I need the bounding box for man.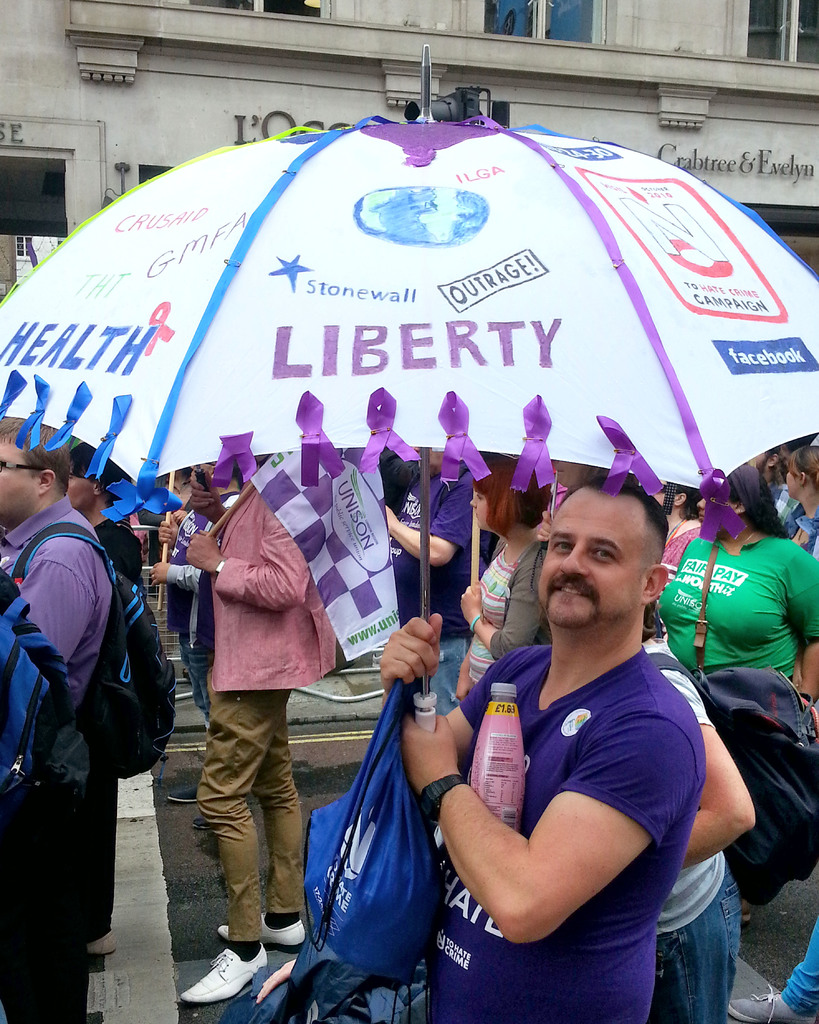
Here it is: (left=0, top=406, right=123, bottom=1023).
